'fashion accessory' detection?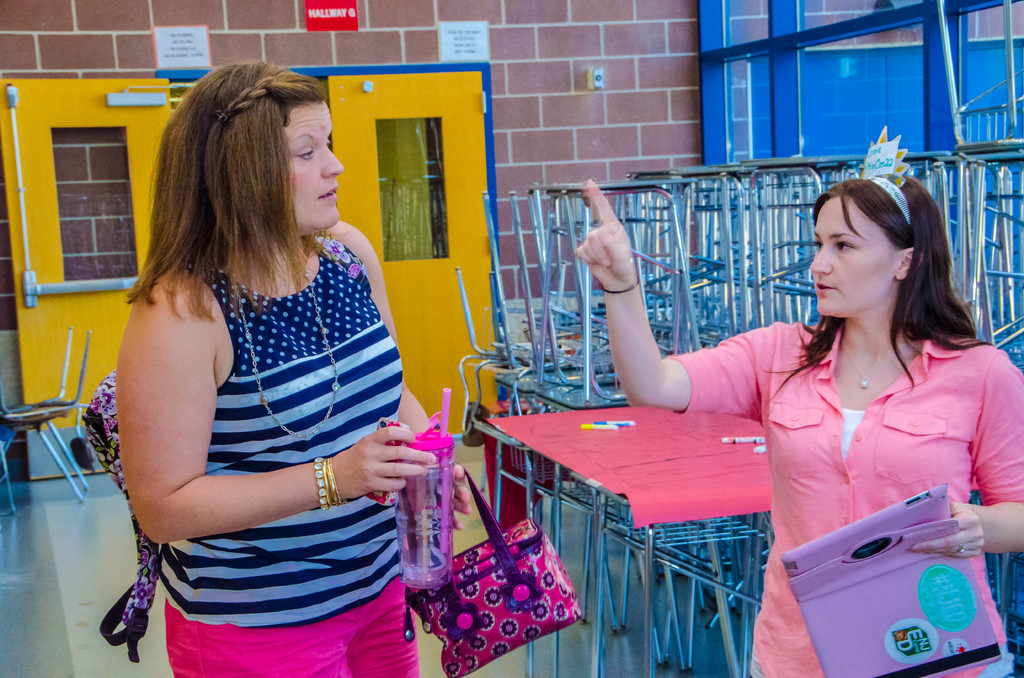
x1=597 y1=281 x2=641 y2=297
